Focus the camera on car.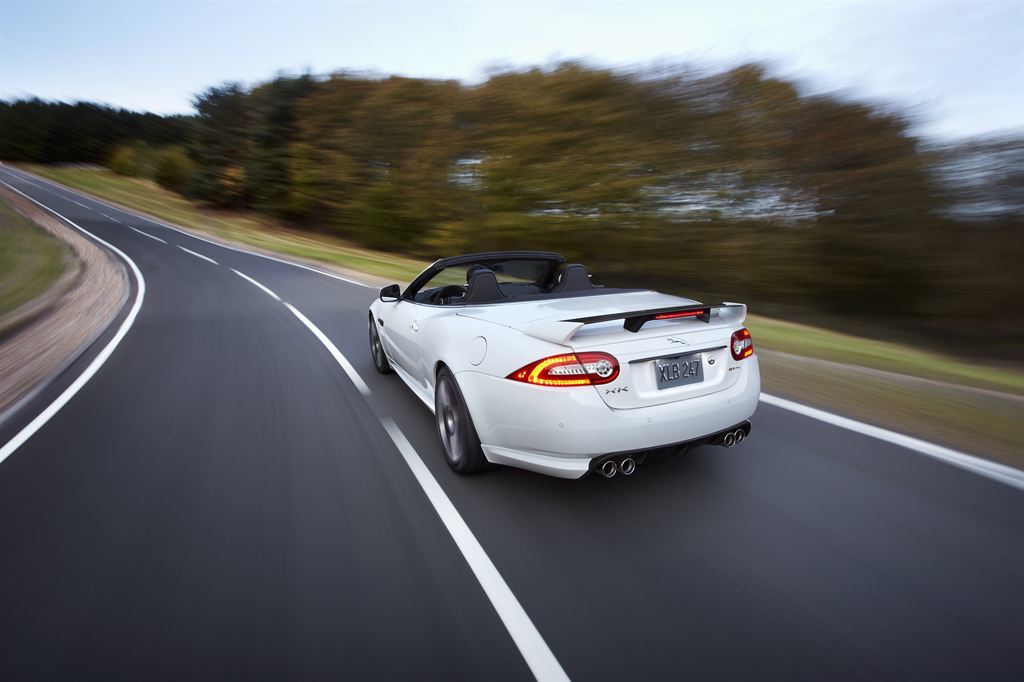
Focus region: 357/238/767/490.
